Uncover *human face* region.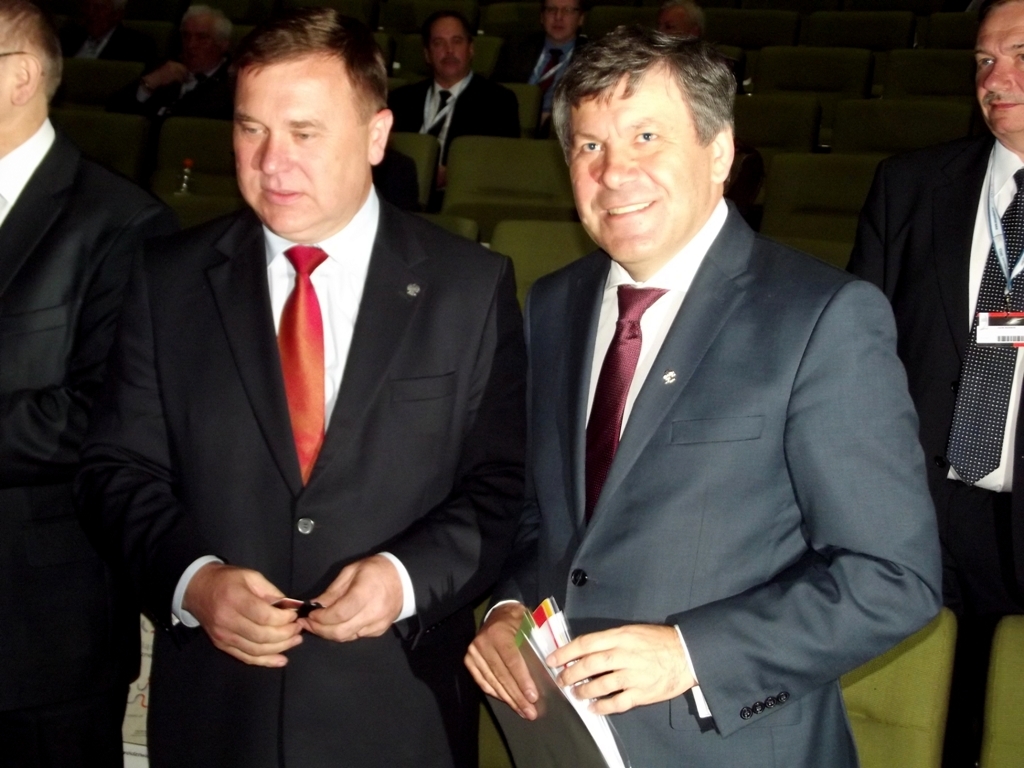
Uncovered: 547,3,574,39.
